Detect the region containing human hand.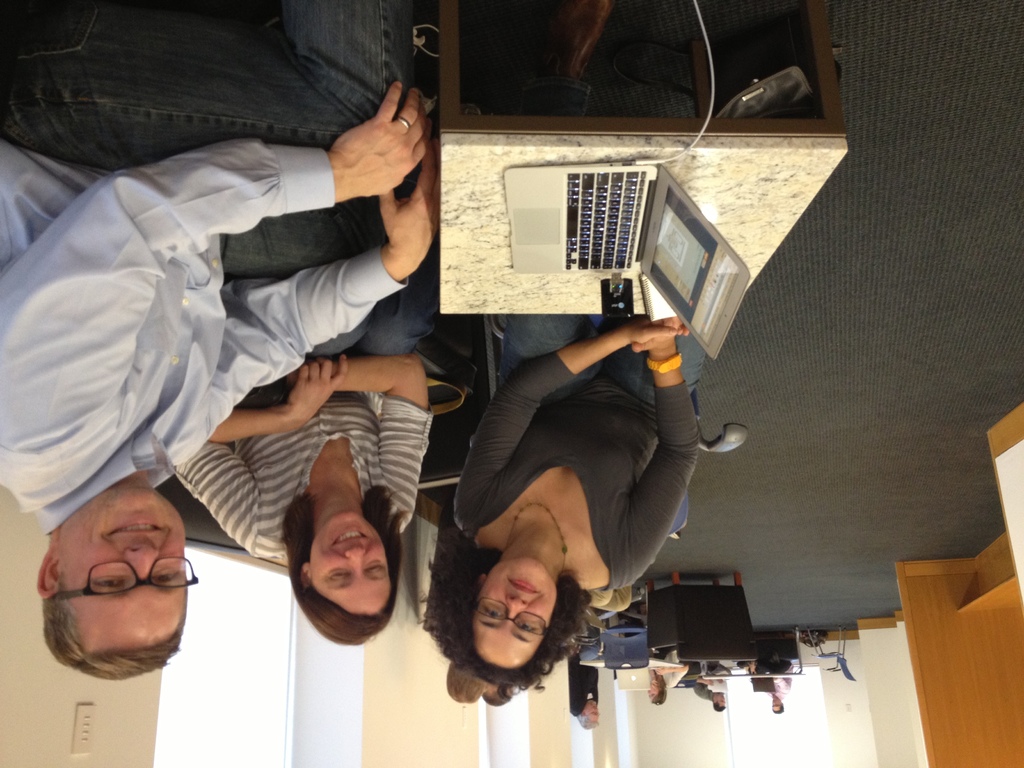
[319, 74, 427, 198].
